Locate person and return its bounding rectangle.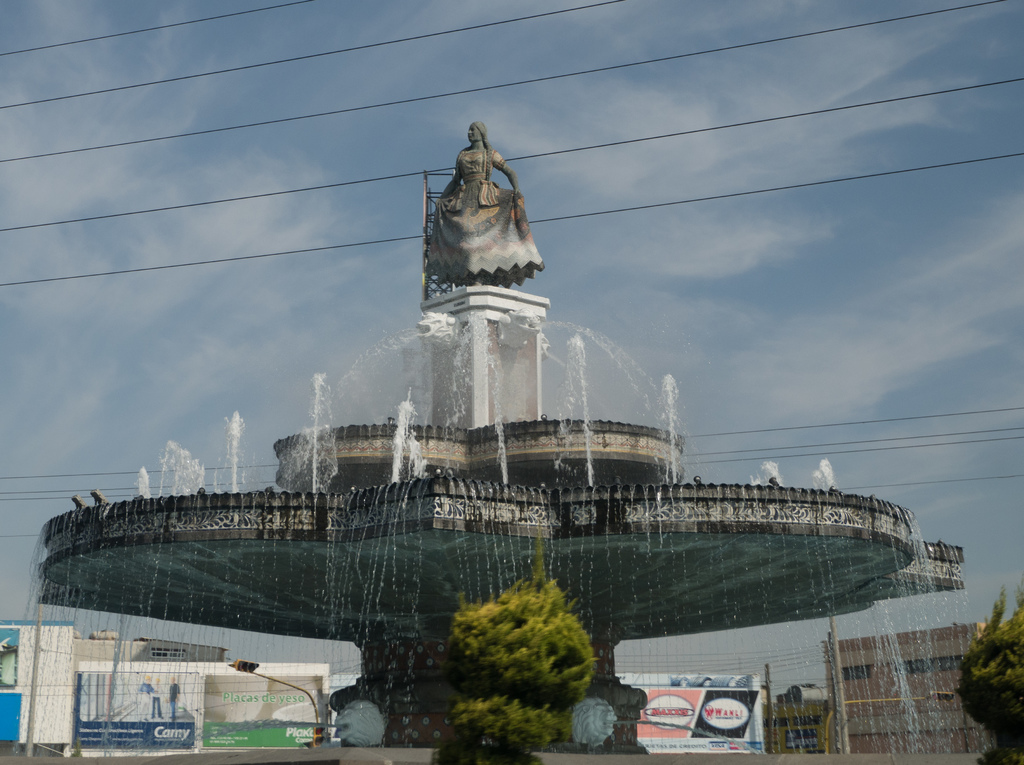
bbox=[425, 119, 537, 306].
